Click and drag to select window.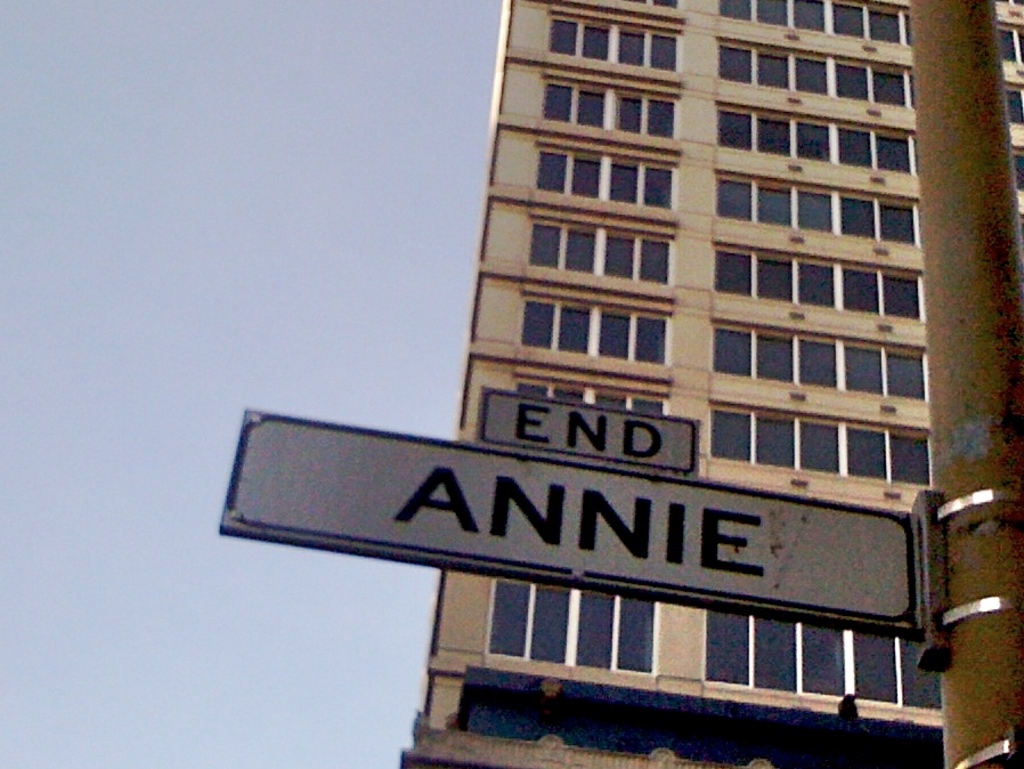
Selection: locate(595, 311, 627, 354).
